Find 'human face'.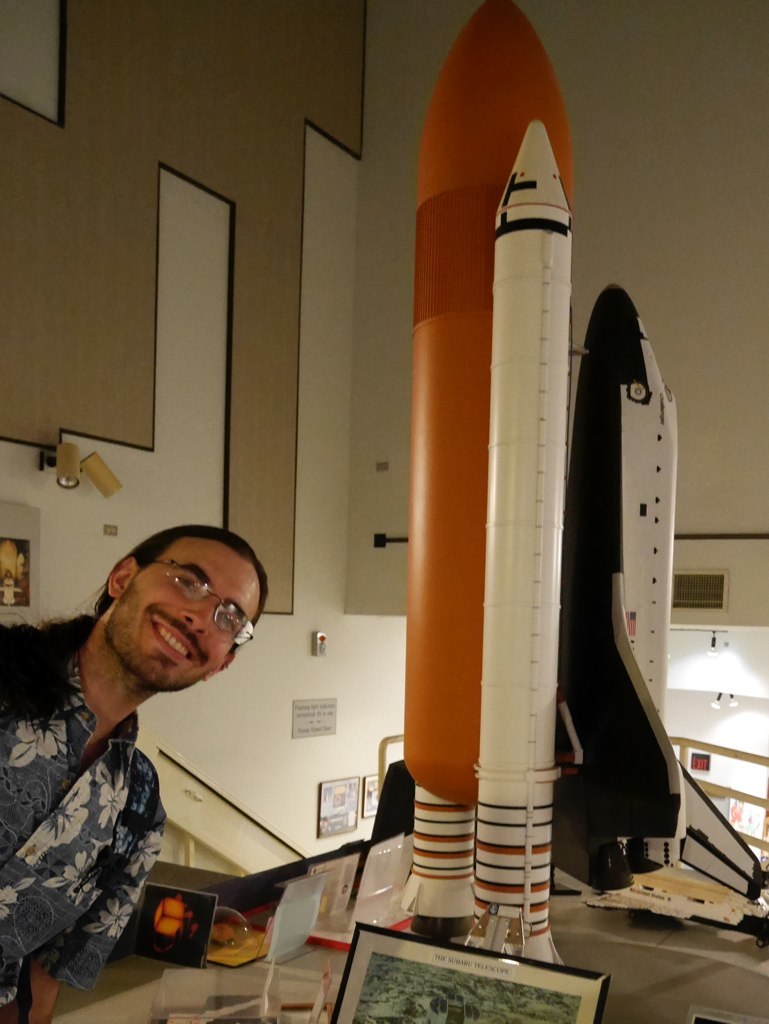
bbox=[104, 536, 263, 694].
